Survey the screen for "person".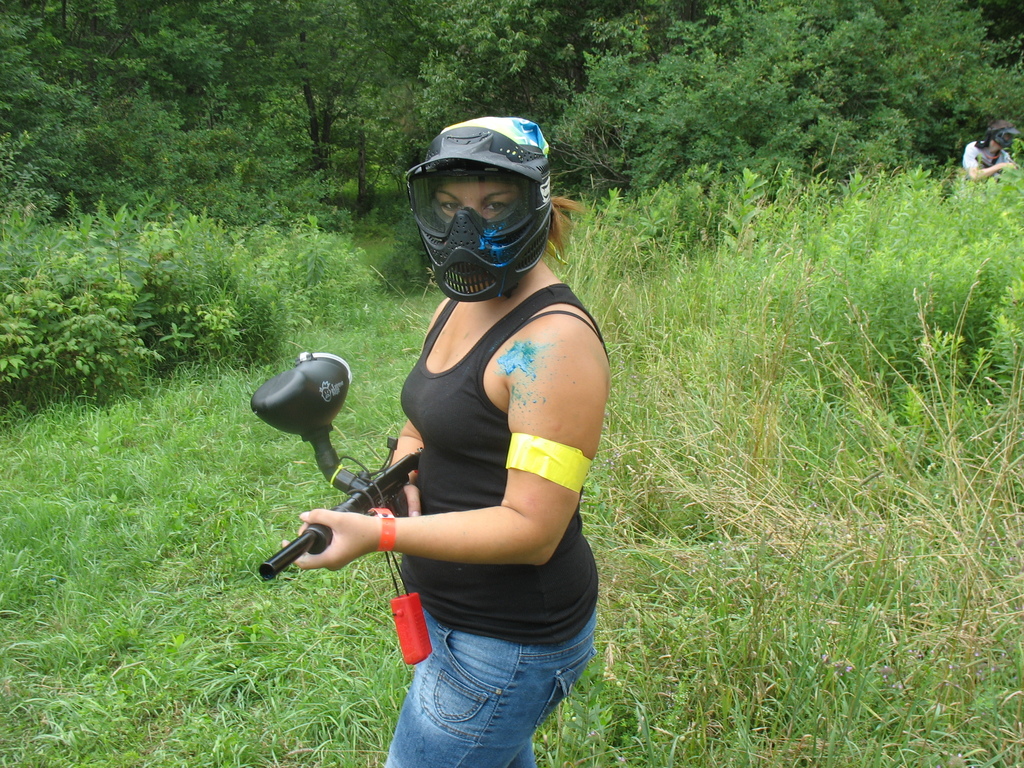
Survey found: crop(307, 116, 606, 767).
